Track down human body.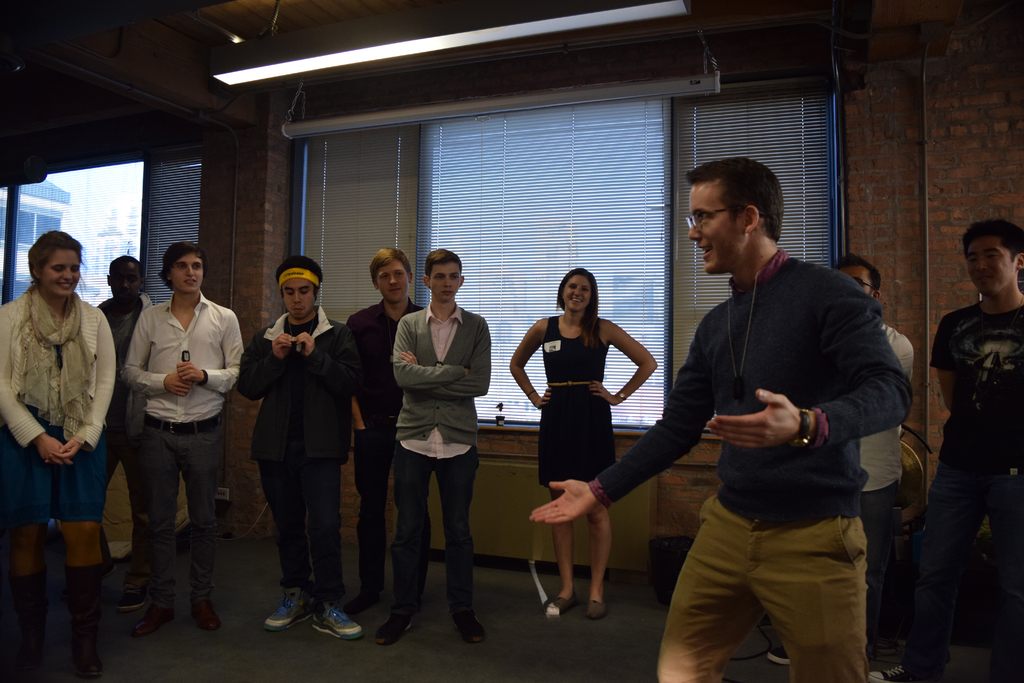
Tracked to 126 238 239 632.
